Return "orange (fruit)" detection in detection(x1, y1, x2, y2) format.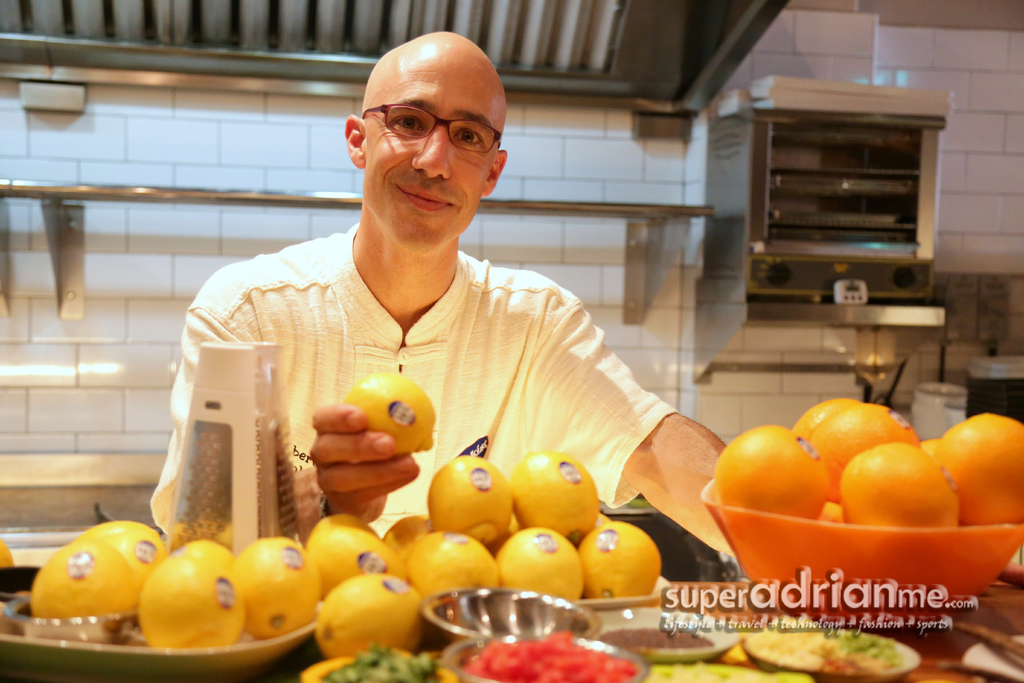
detection(234, 538, 317, 630).
